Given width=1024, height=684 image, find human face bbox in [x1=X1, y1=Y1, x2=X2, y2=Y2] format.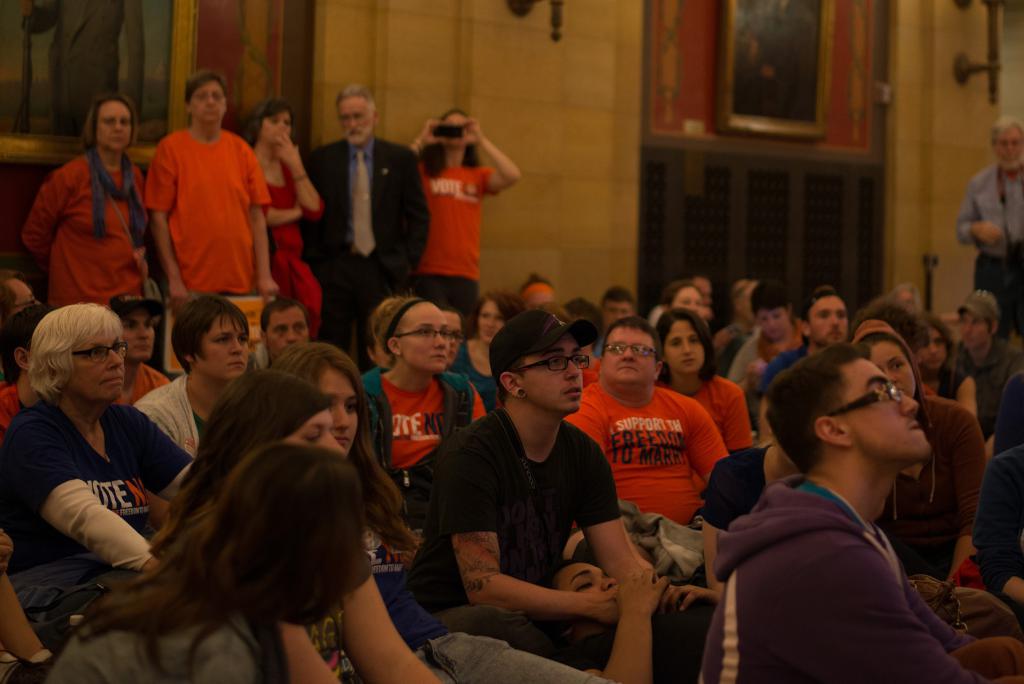
[x1=961, y1=313, x2=991, y2=350].
